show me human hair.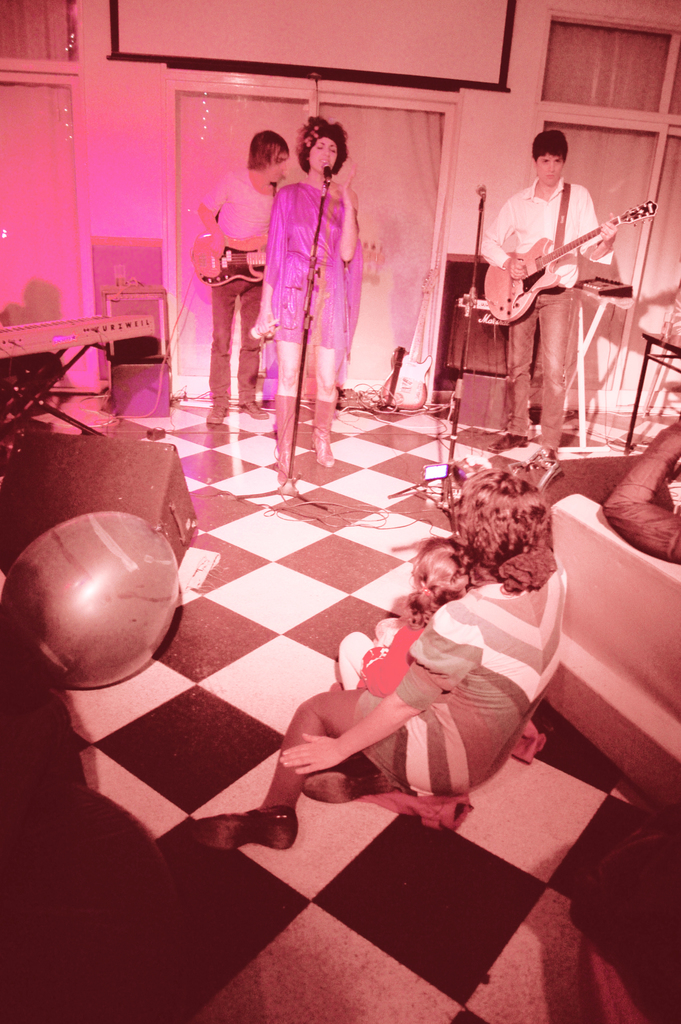
human hair is here: bbox=(455, 465, 552, 591).
